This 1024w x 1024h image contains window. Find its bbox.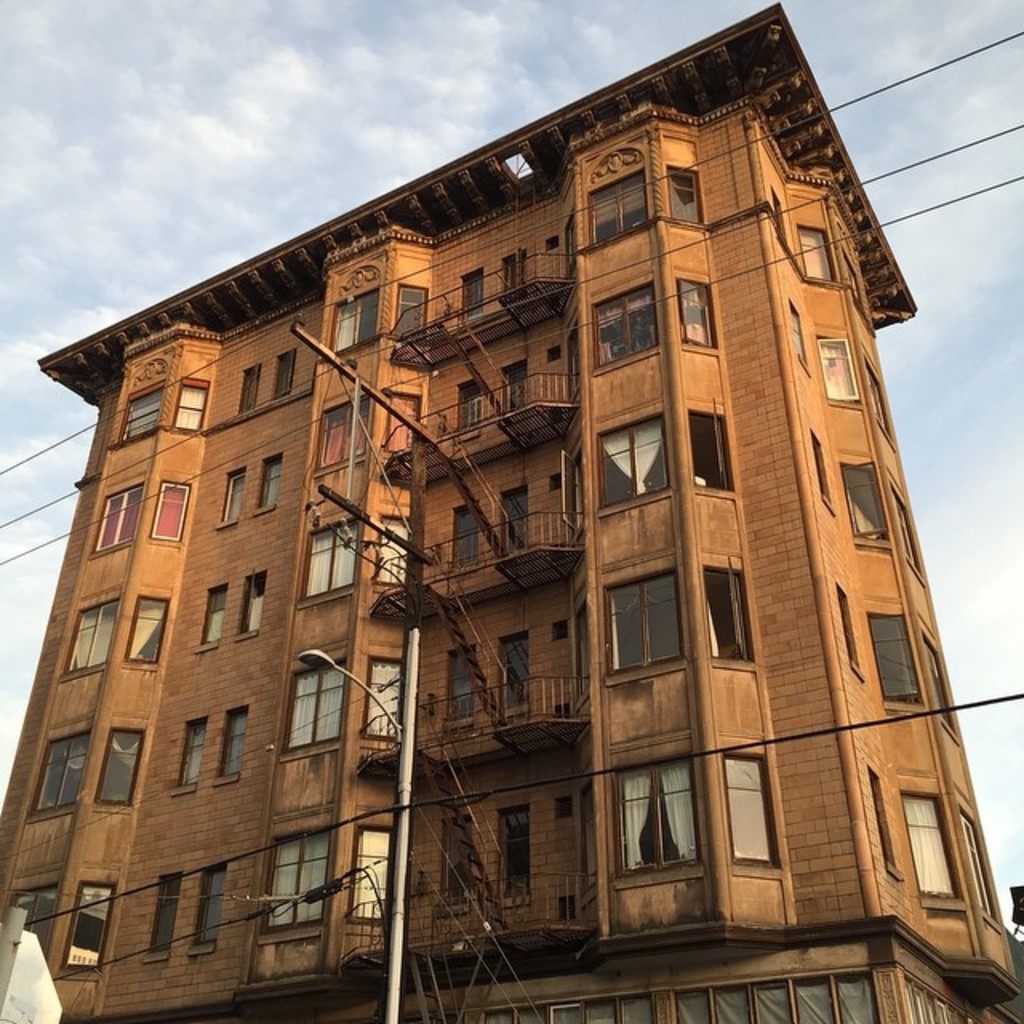
region(86, 478, 146, 550).
